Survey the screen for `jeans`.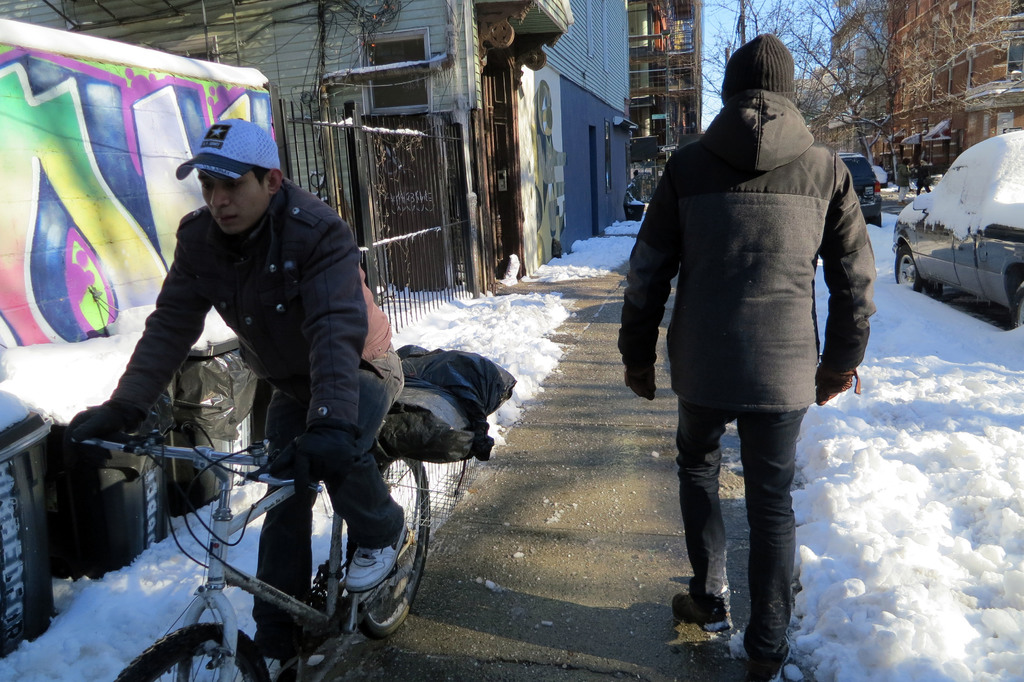
Survey found: 259/348/409/663.
